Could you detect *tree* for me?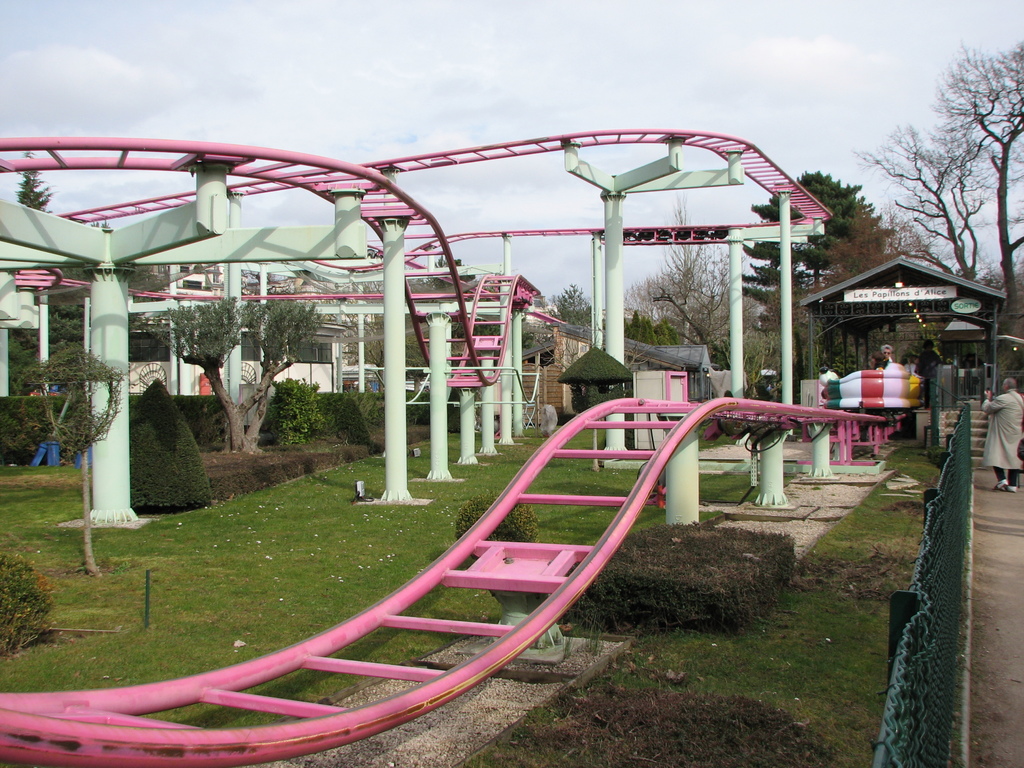
Detection result: (727,165,884,333).
